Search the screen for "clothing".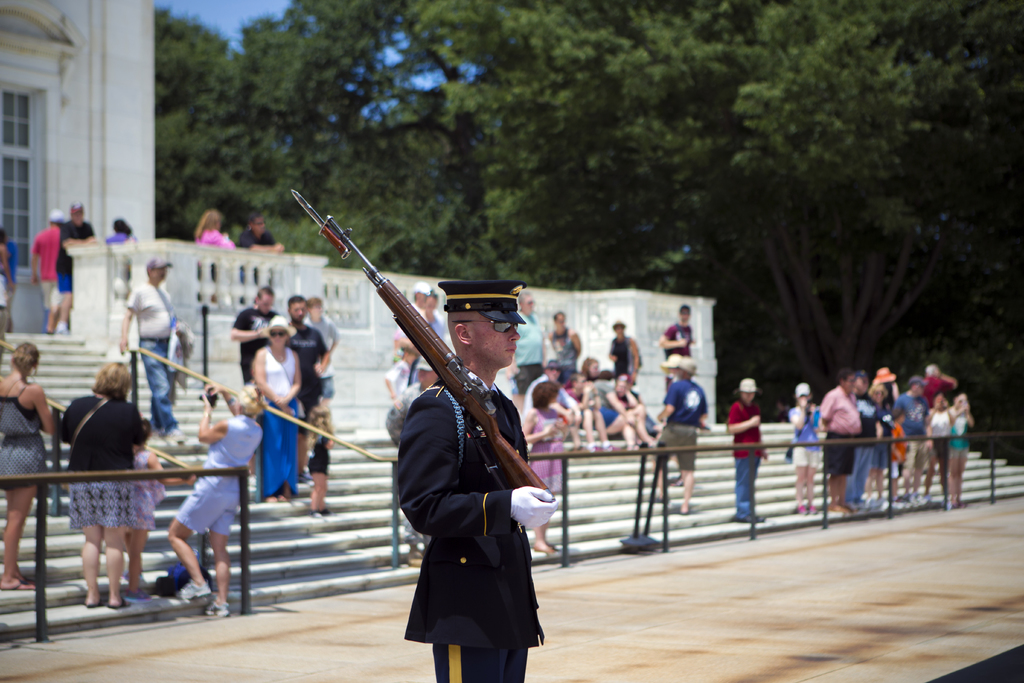
Found at Rect(228, 305, 278, 385).
